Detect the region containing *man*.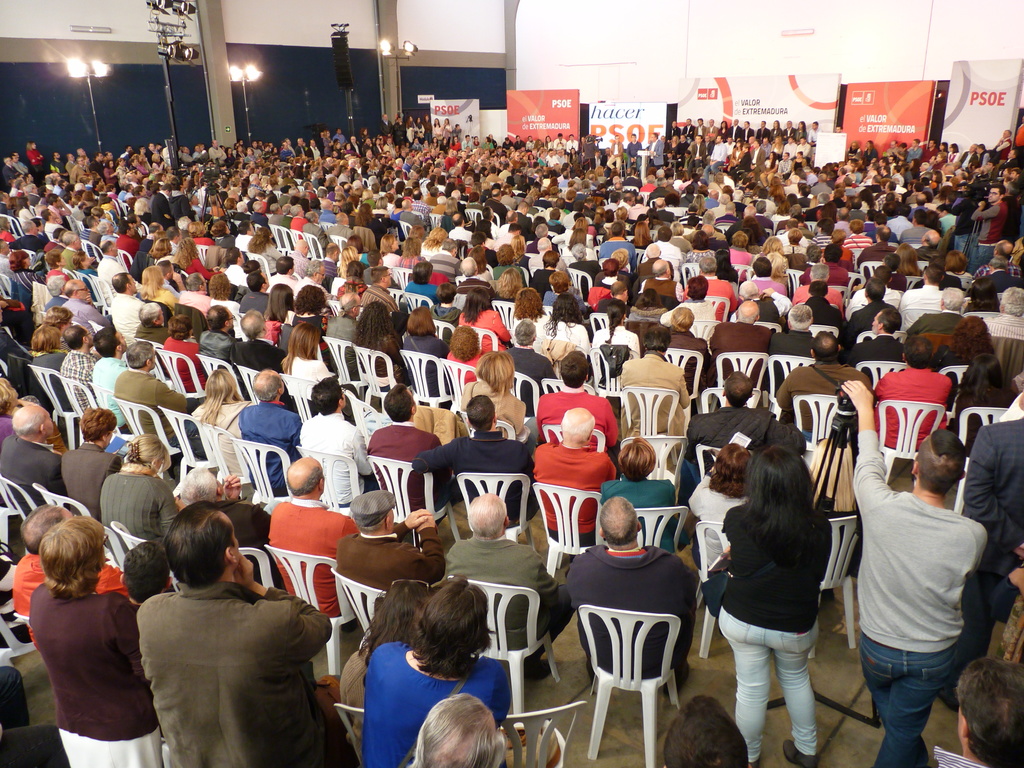
box=[103, 266, 150, 340].
